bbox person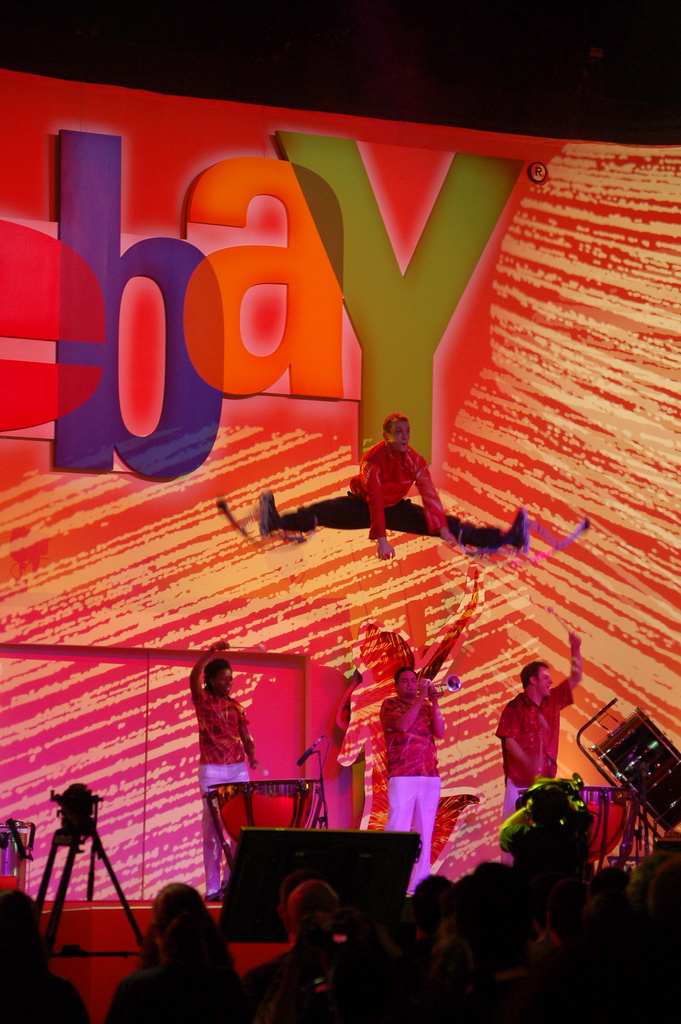
bbox=[352, 638, 461, 850]
